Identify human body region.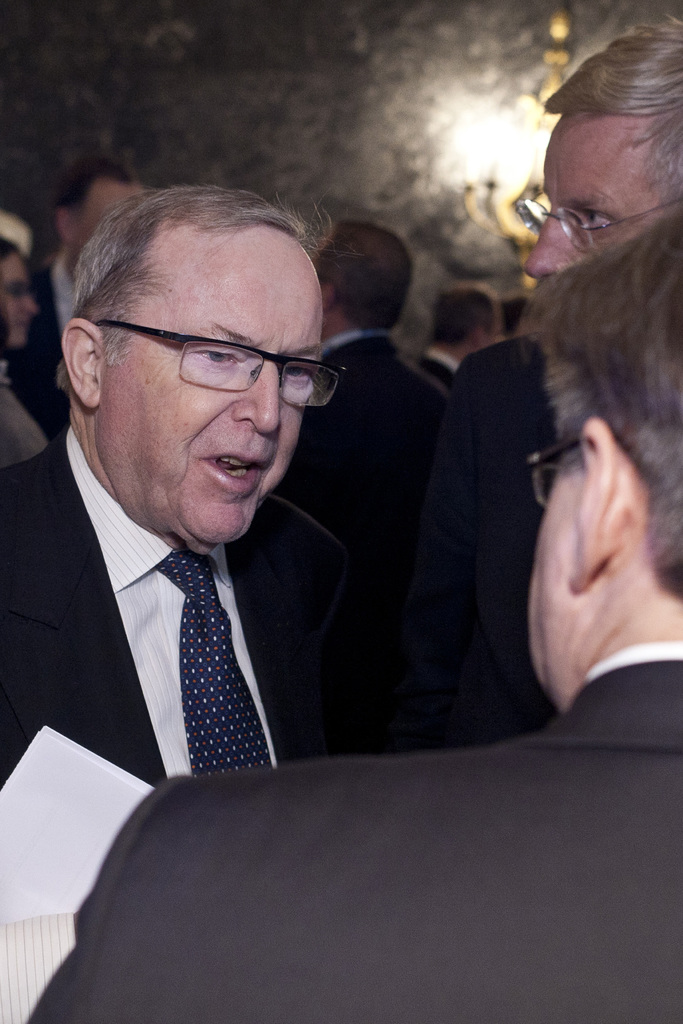
Region: [7, 250, 84, 445].
